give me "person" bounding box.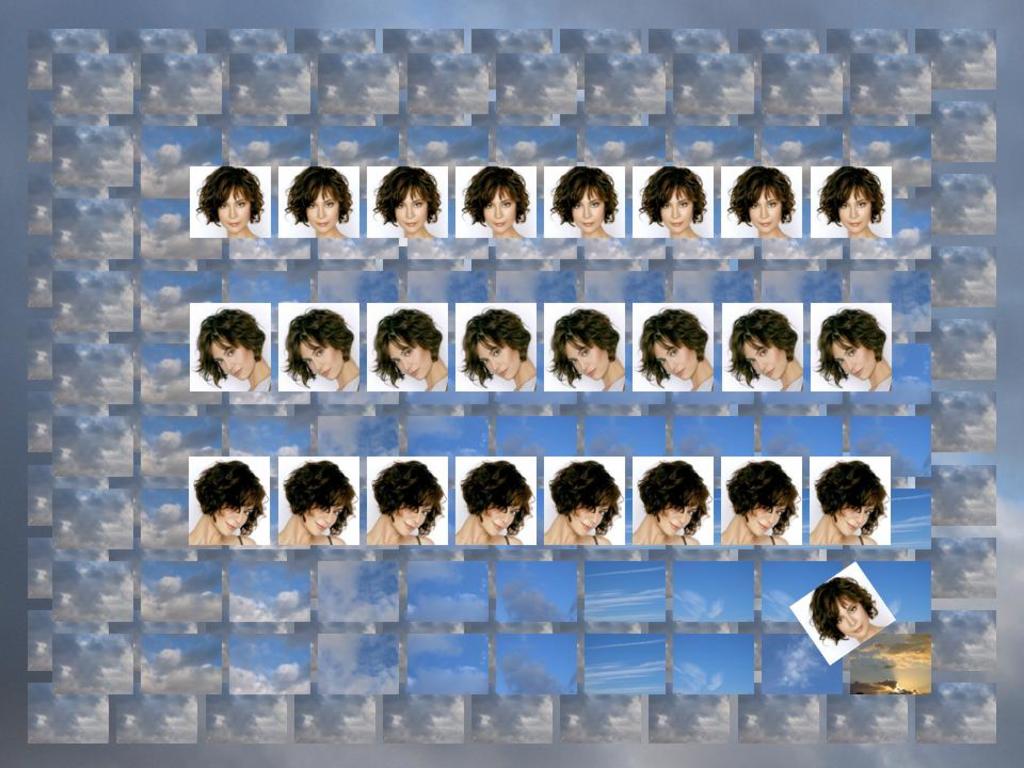
Rect(802, 453, 887, 549).
